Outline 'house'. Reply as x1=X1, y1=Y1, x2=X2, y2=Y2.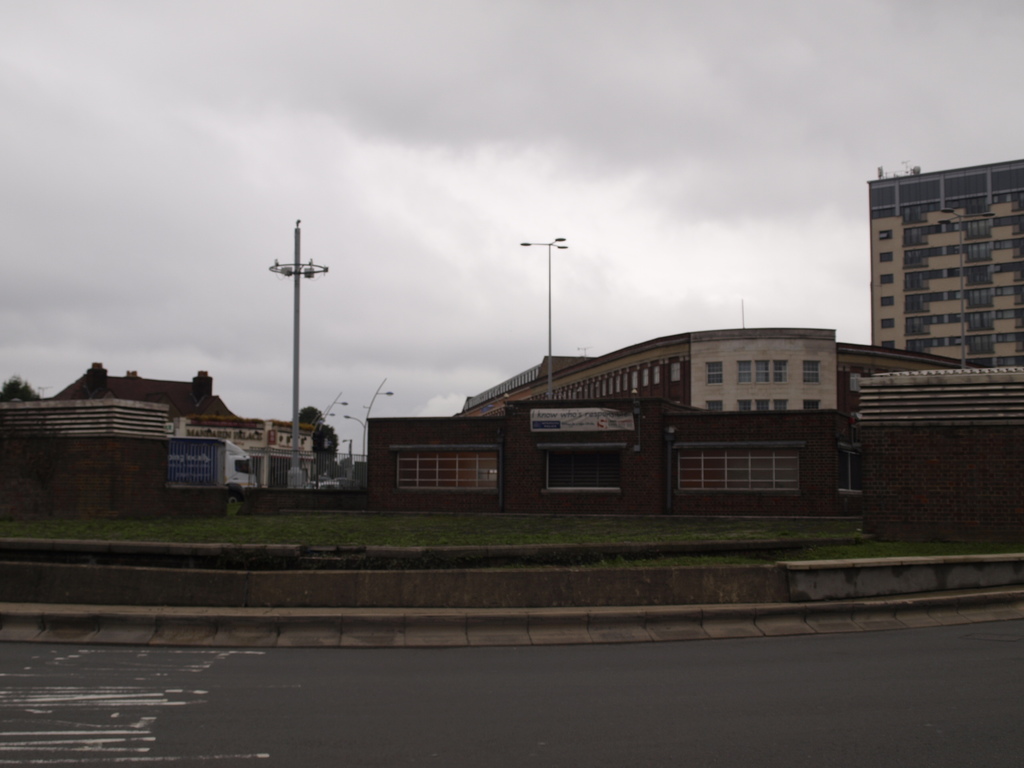
x1=53, y1=367, x2=316, y2=488.
